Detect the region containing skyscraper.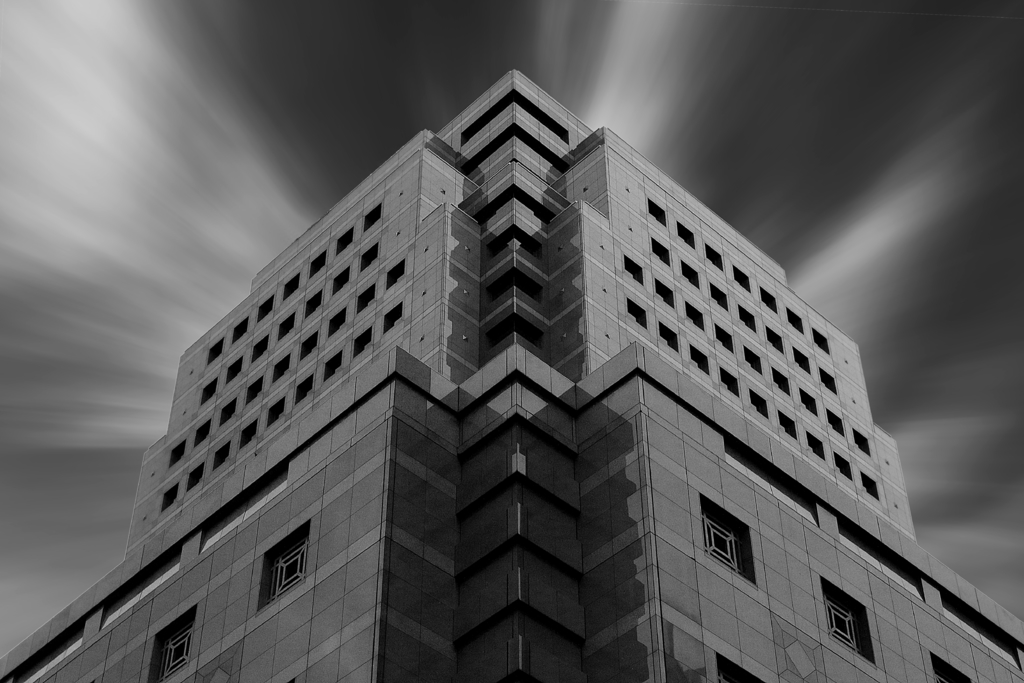
left=23, top=88, right=1009, bottom=680.
